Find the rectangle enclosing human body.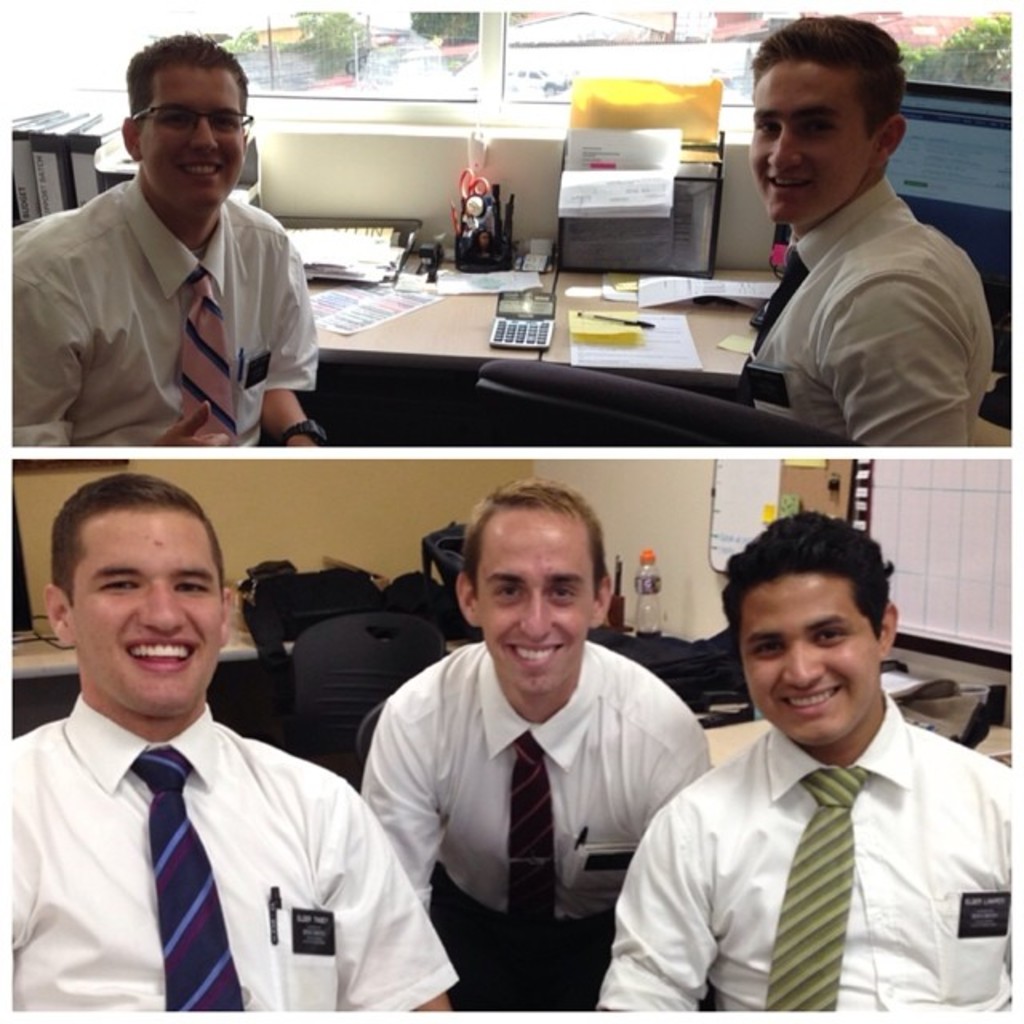
[left=14, top=32, right=338, bottom=454].
